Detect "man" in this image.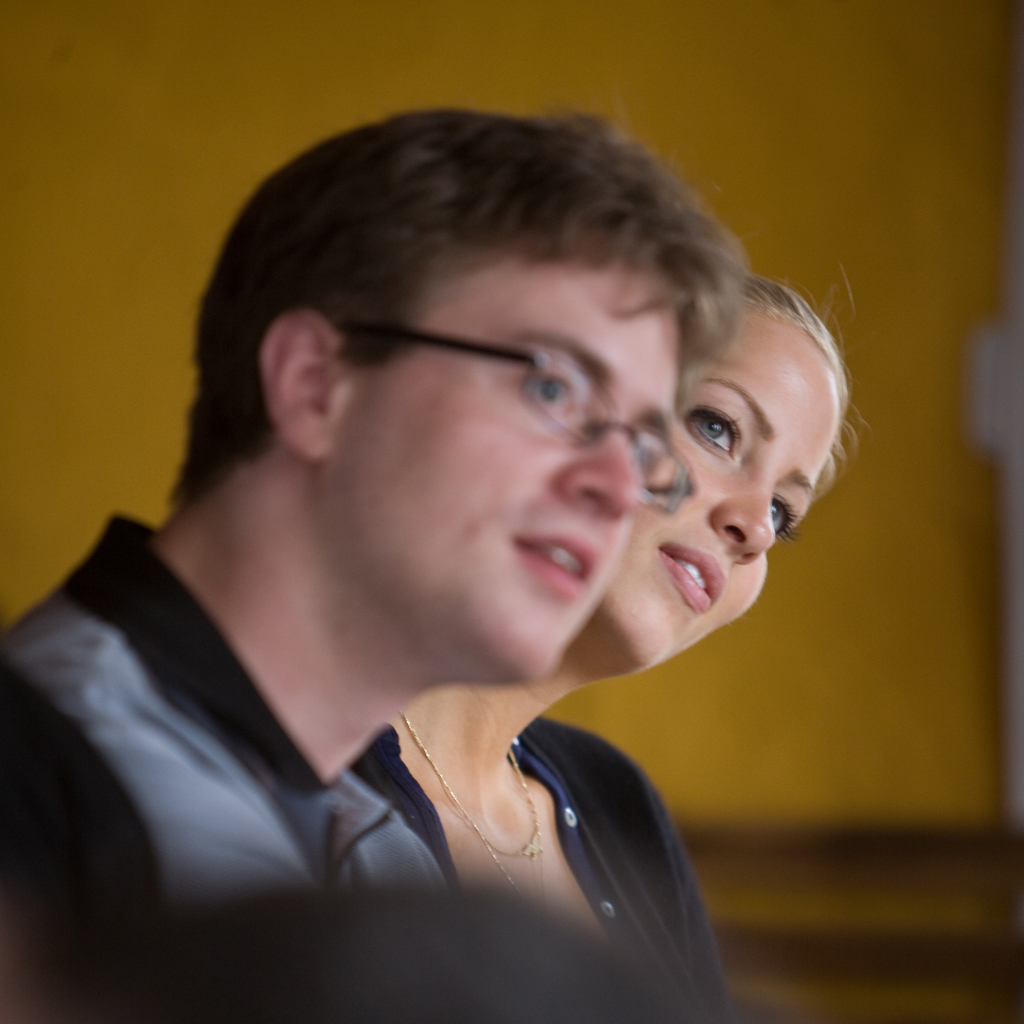
Detection: select_region(133, 212, 762, 1007).
